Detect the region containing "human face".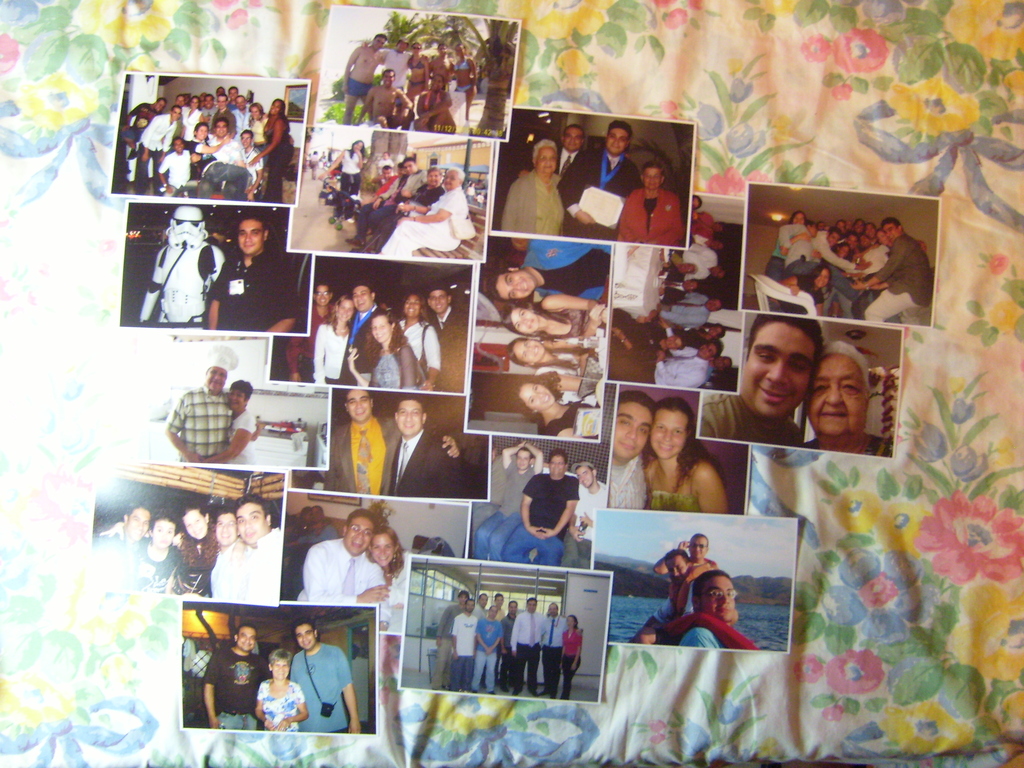
box(523, 384, 556, 409).
